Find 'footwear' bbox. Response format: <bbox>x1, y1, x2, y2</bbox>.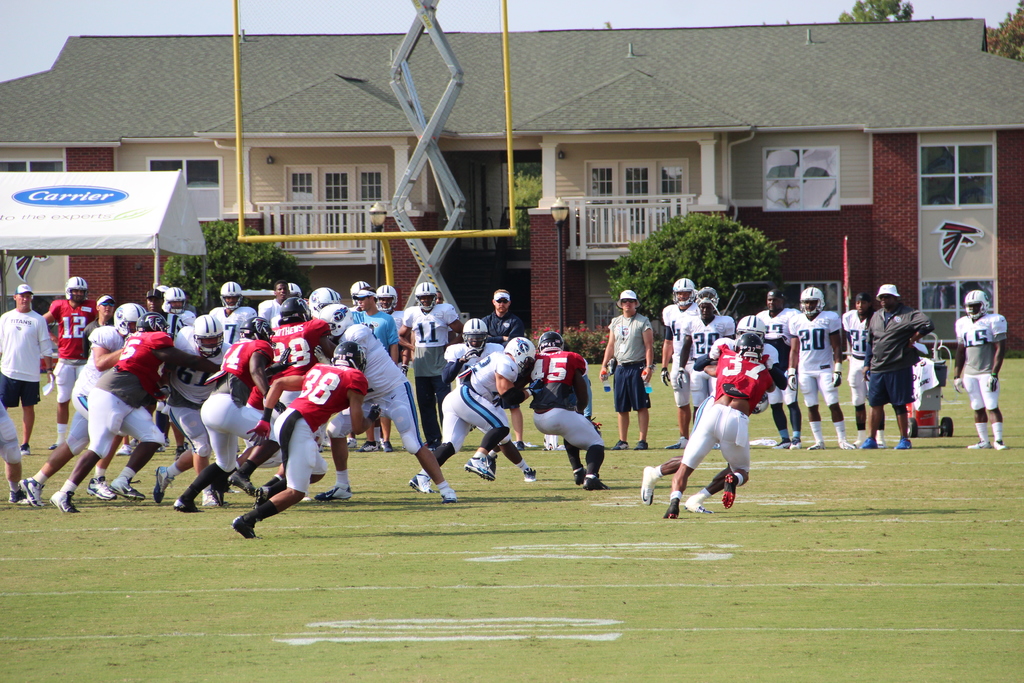
<bbox>517, 467, 534, 483</bbox>.
